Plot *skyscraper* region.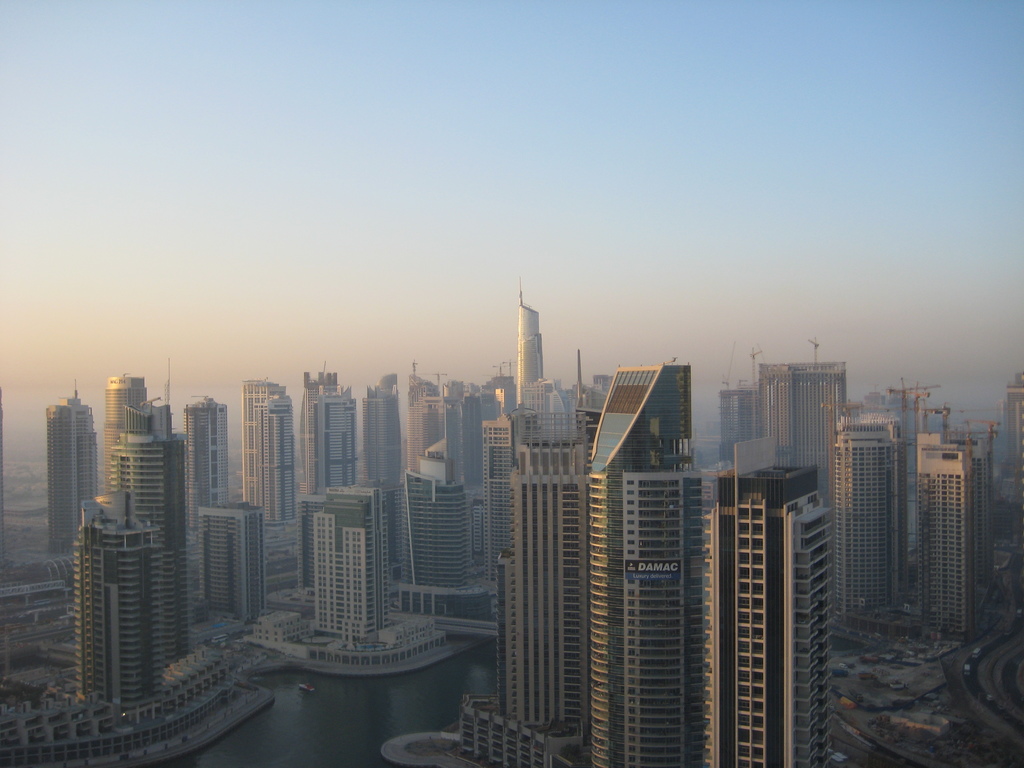
Plotted at [704, 434, 826, 767].
